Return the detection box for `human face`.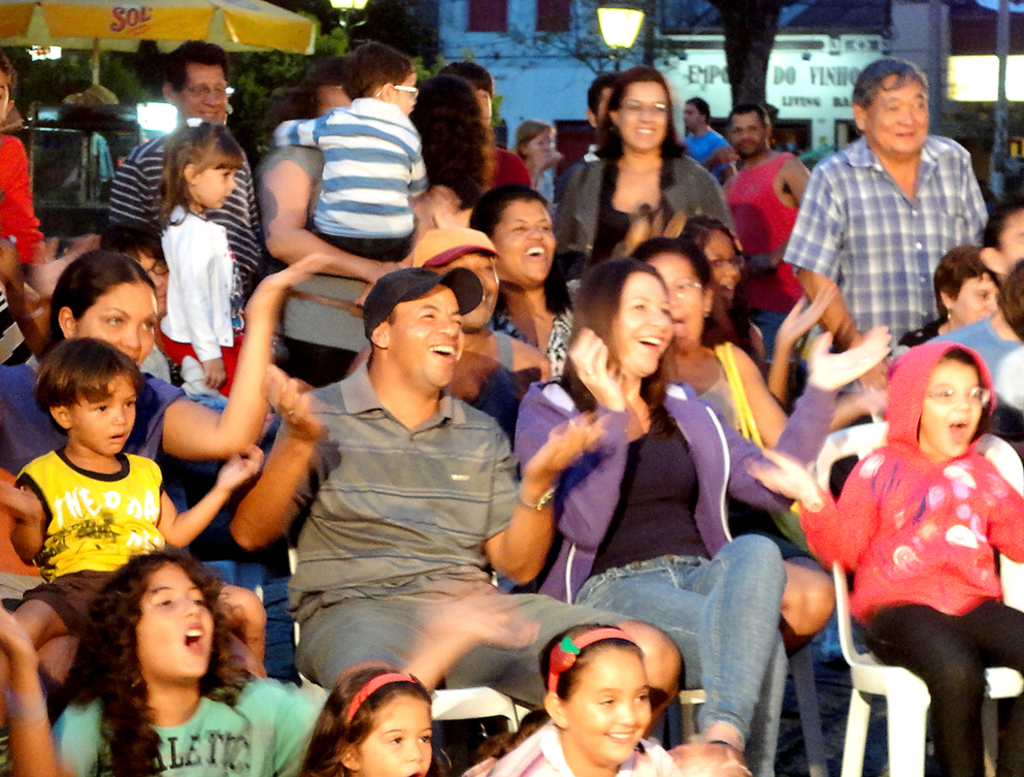
Rect(496, 201, 557, 281).
